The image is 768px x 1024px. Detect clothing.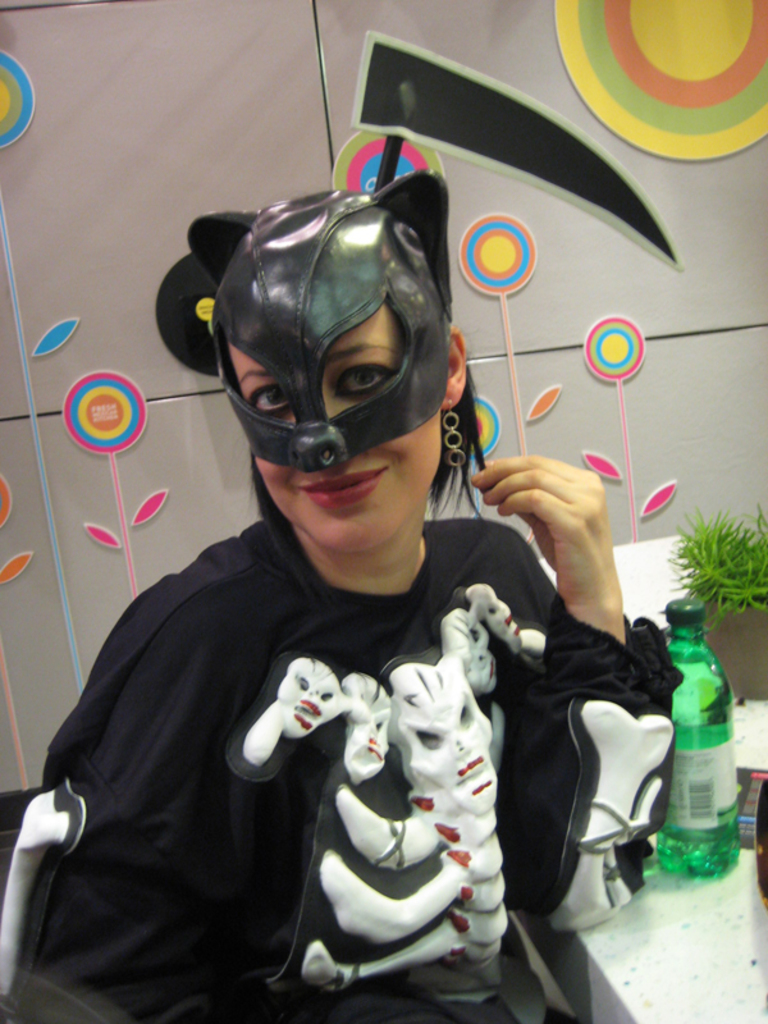
Detection: 0/508/687/1023.
